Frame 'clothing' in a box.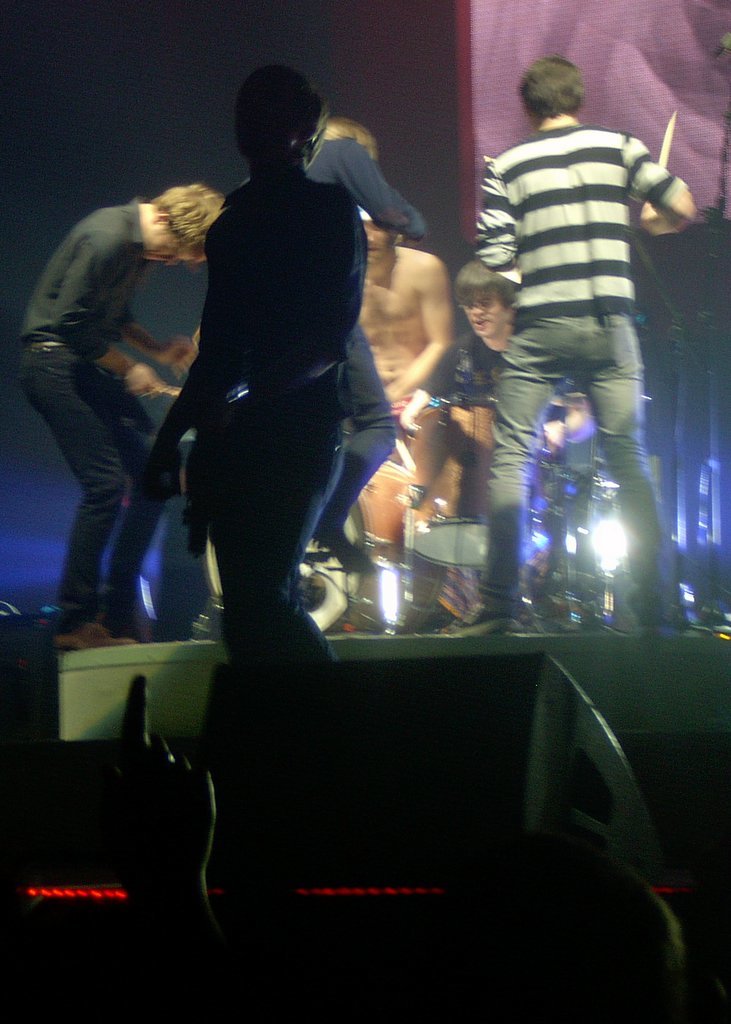
x1=475, y1=117, x2=688, y2=622.
